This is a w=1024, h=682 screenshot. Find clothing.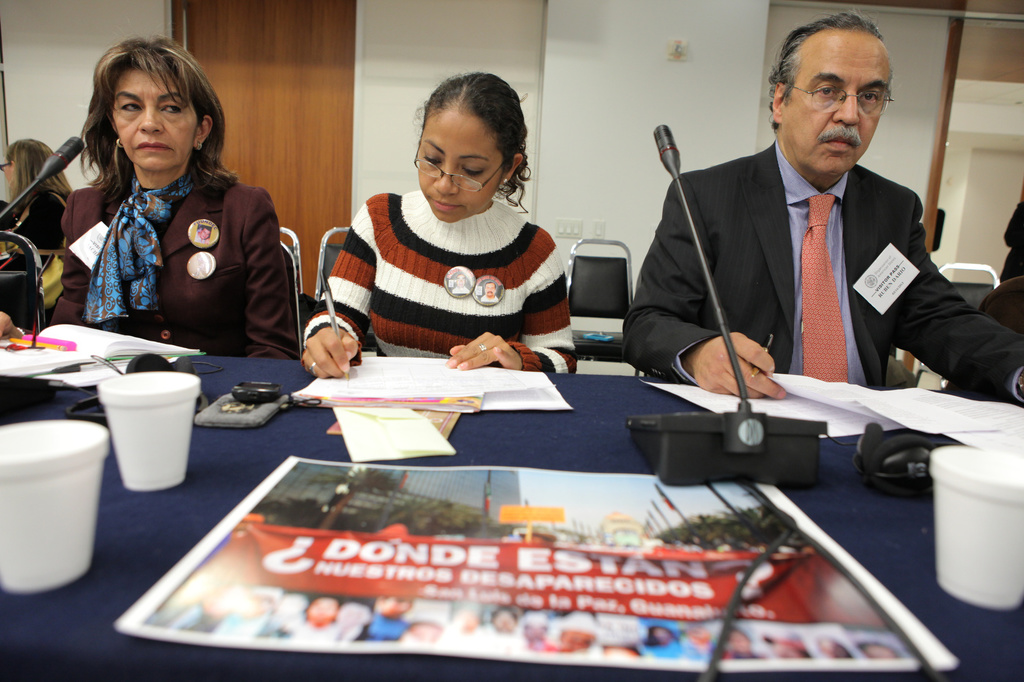
Bounding box: [992,199,1022,284].
